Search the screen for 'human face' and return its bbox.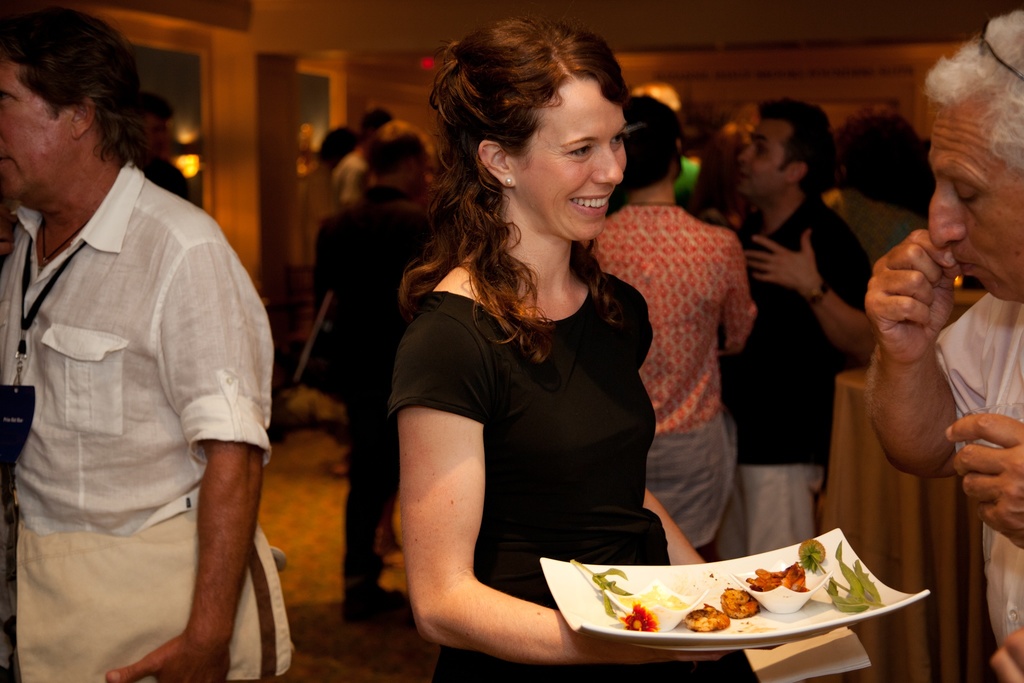
Found: bbox(733, 115, 791, 195).
